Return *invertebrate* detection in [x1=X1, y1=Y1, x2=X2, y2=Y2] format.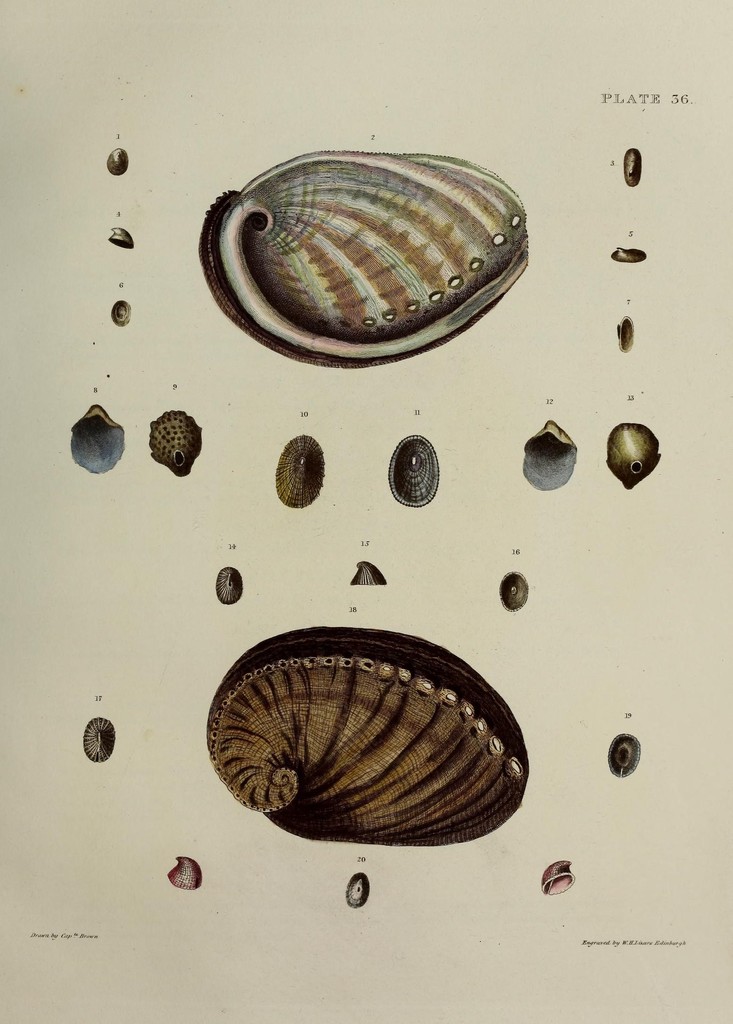
[x1=168, y1=855, x2=203, y2=890].
